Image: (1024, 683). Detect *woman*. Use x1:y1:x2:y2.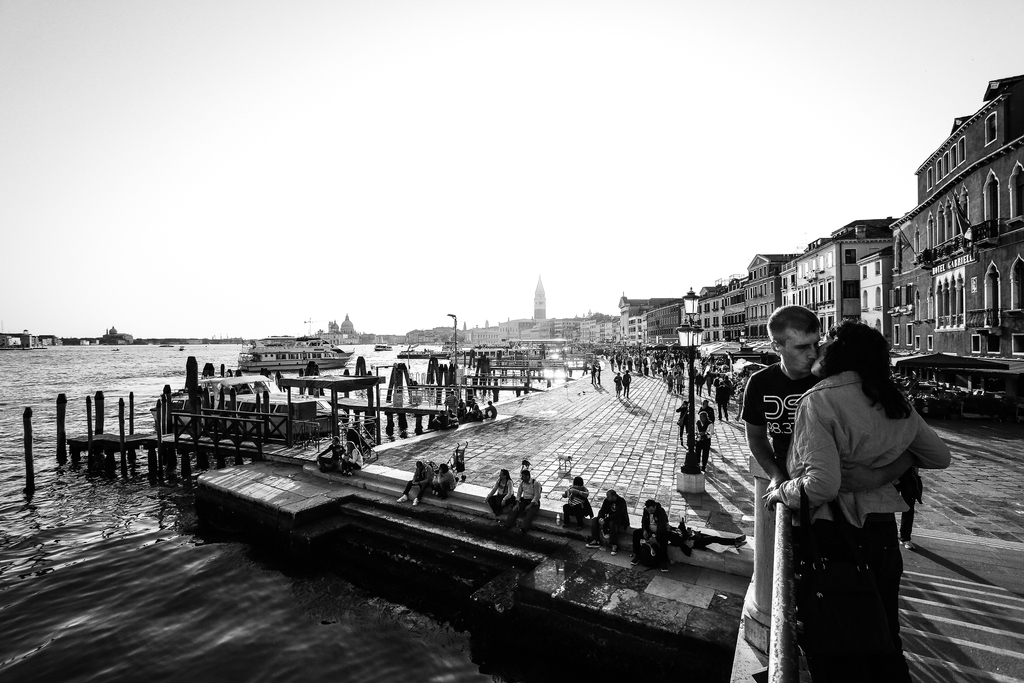
757:320:948:669.
